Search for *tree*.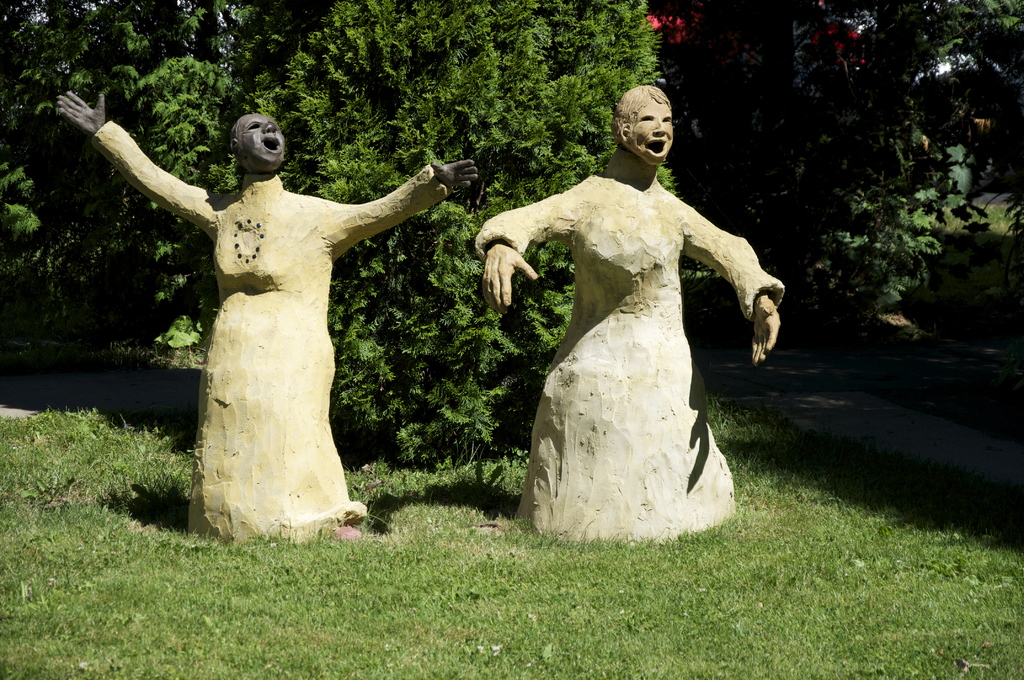
Found at l=17, t=0, r=587, b=533.
